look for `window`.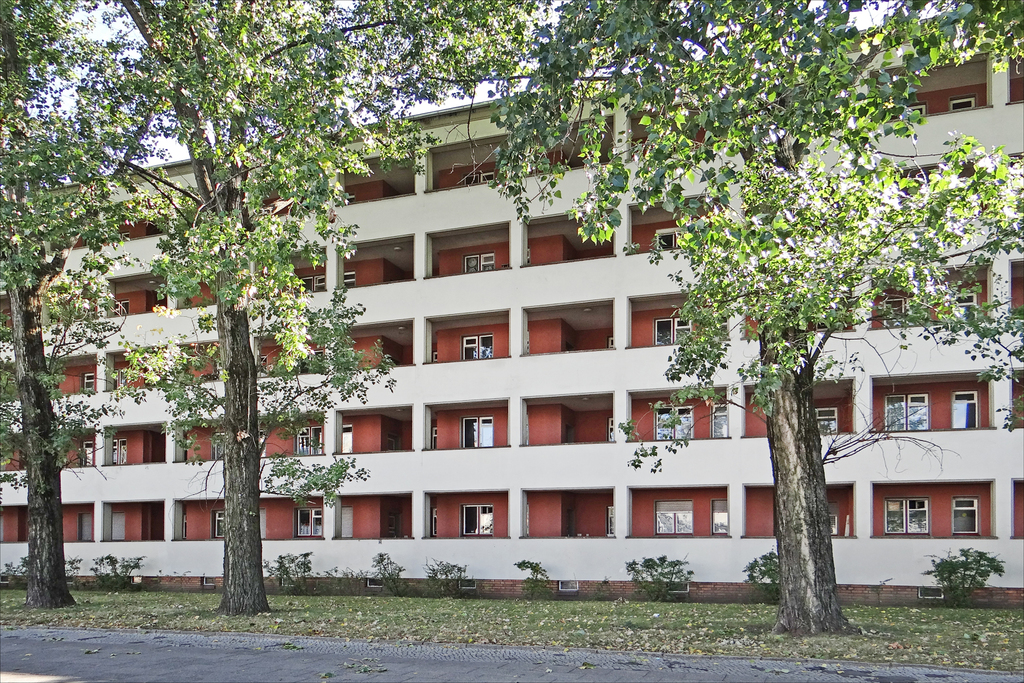
Found: (467,176,479,183).
